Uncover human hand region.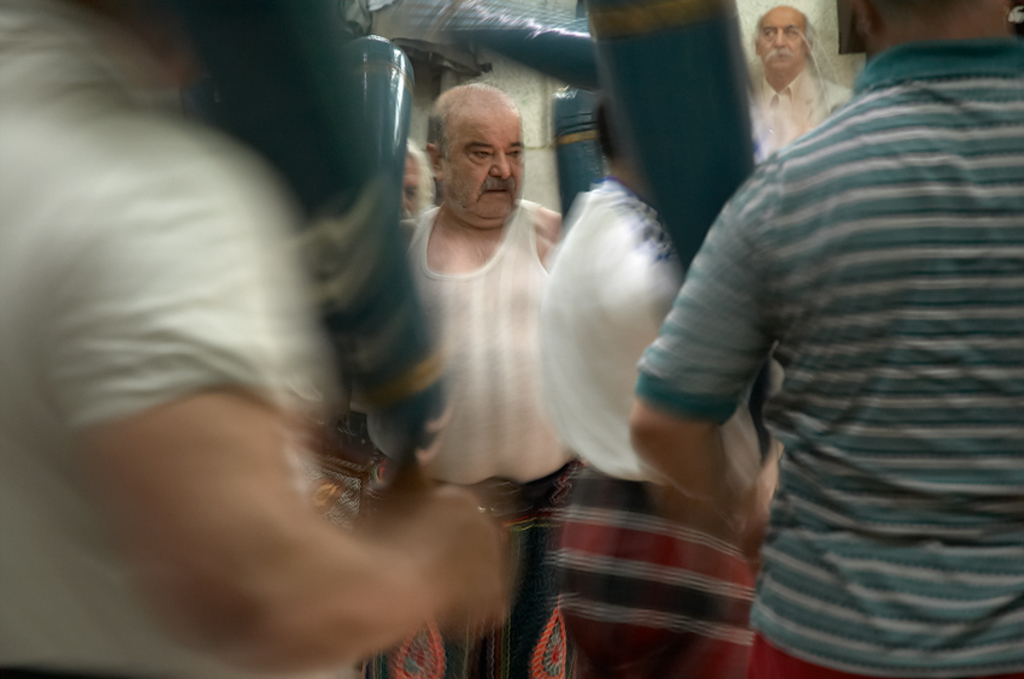
Uncovered: x1=351 y1=478 x2=508 y2=637.
